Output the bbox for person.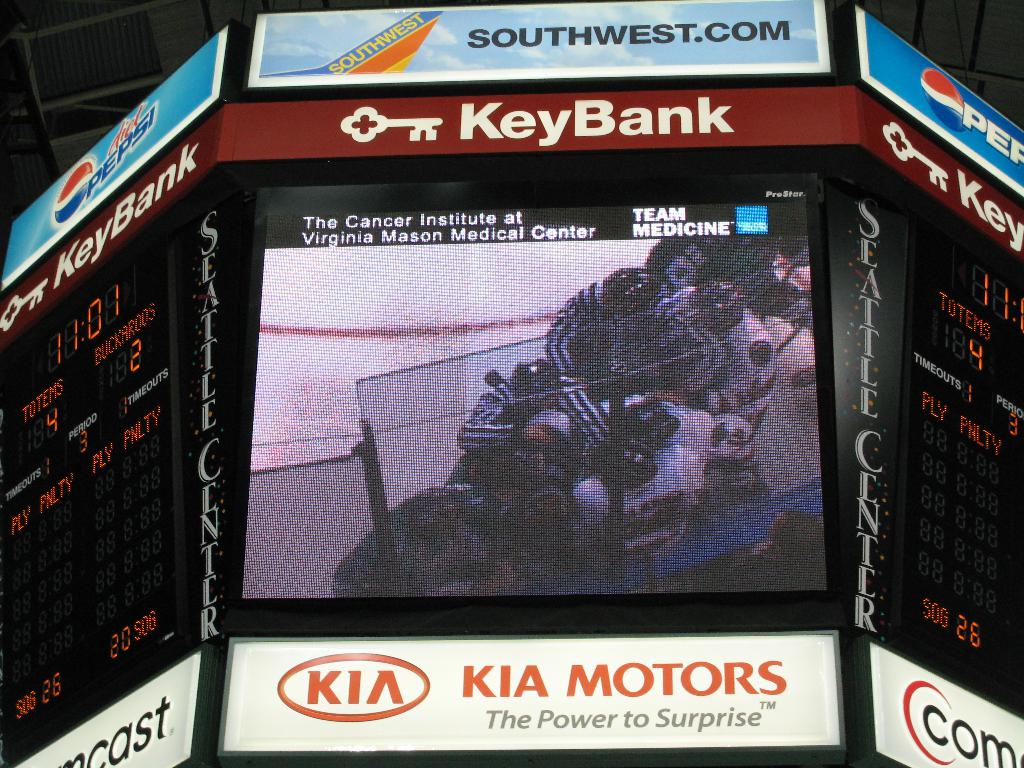
(320,486,506,593).
